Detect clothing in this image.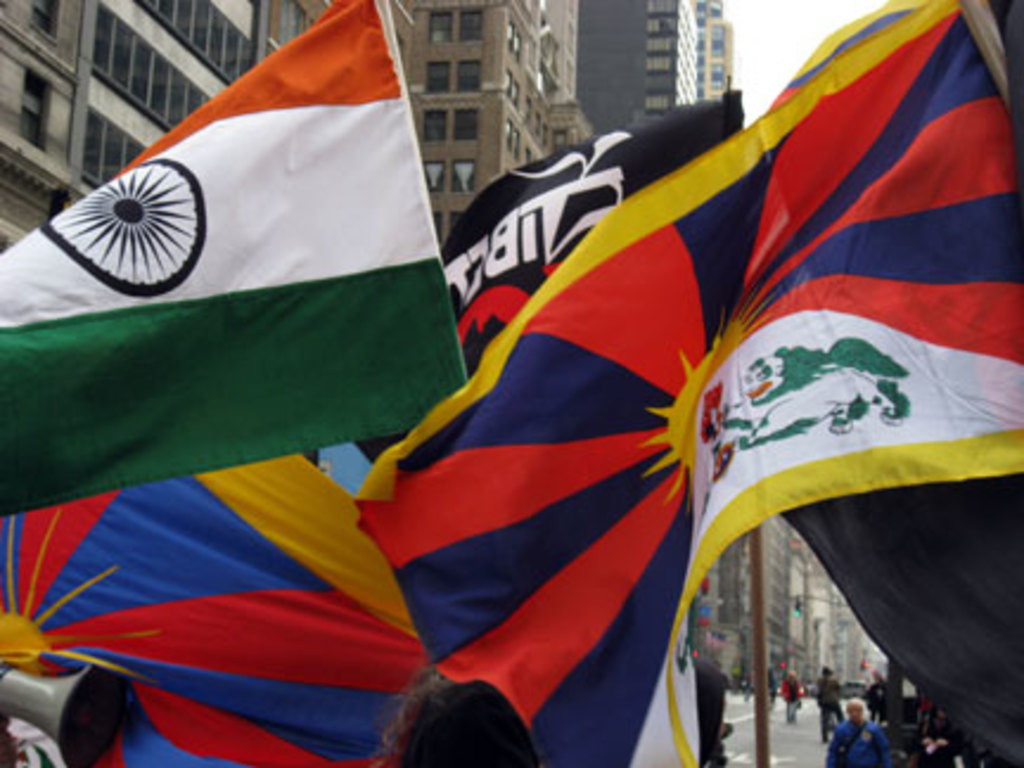
Detection: box(823, 718, 898, 766).
